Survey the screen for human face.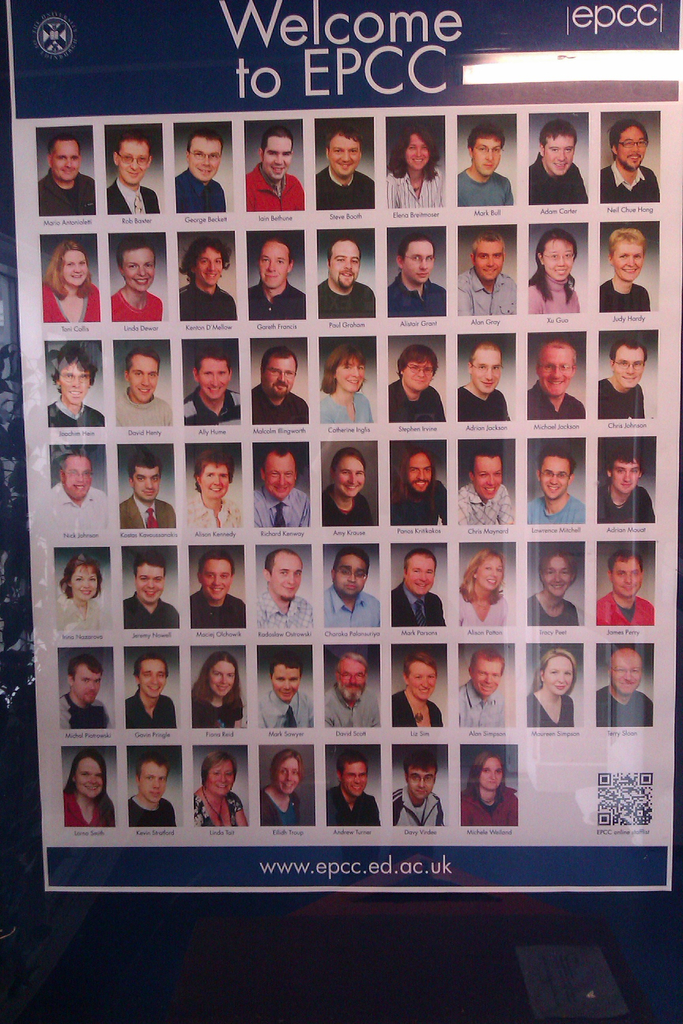
Survey found: 609, 349, 646, 391.
